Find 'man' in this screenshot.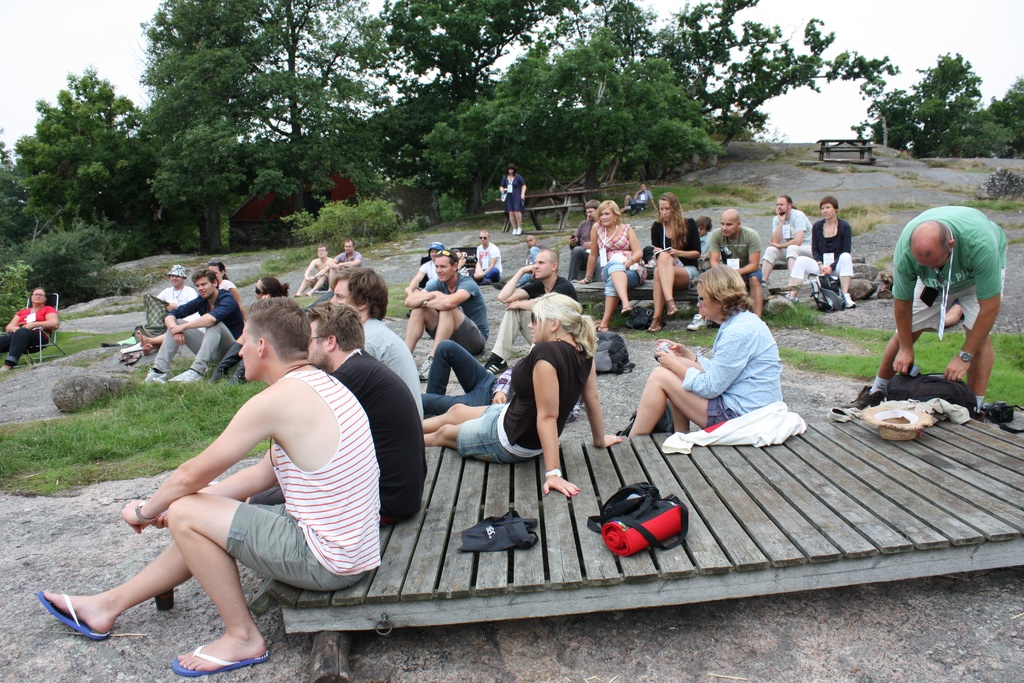
The bounding box for 'man' is detection(766, 188, 822, 308).
